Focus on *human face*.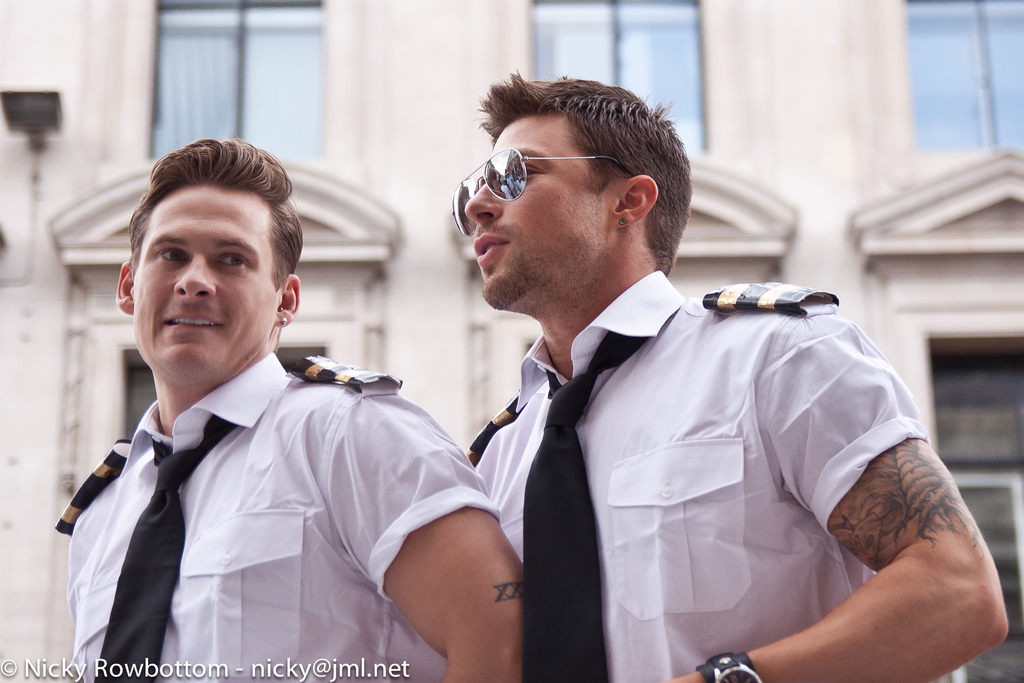
Focused at region(471, 97, 607, 314).
